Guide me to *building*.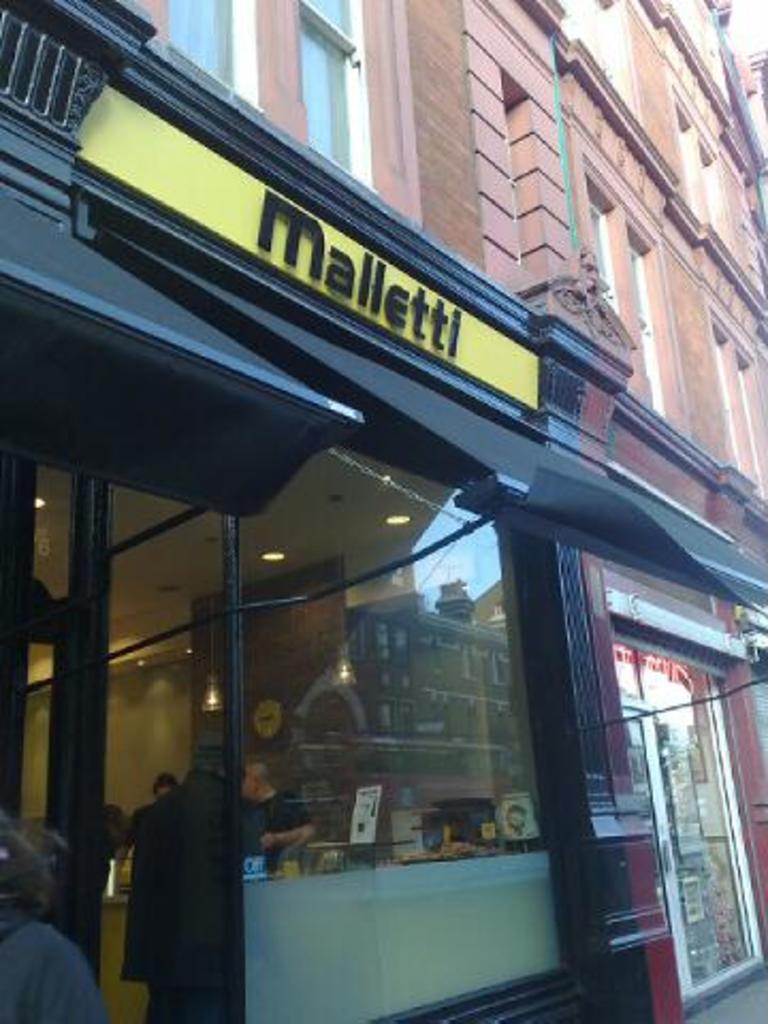
Guidance: [0, 0, 766, 1022].
